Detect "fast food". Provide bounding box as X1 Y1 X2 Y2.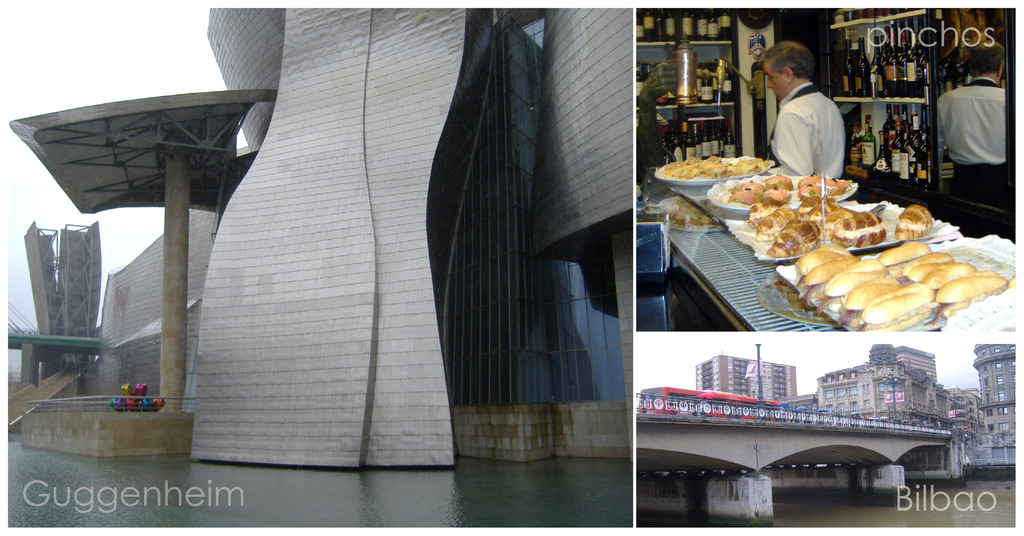
794 173 847 201.
